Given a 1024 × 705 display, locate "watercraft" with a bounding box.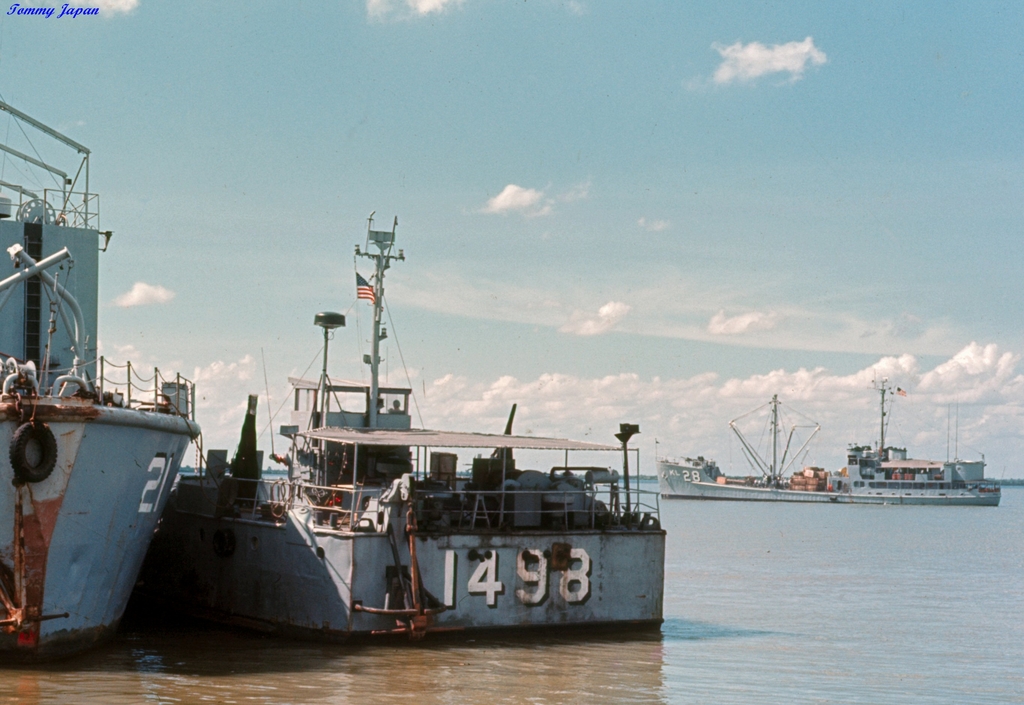
Located: bbox=[656, 380, 1002, 502].
